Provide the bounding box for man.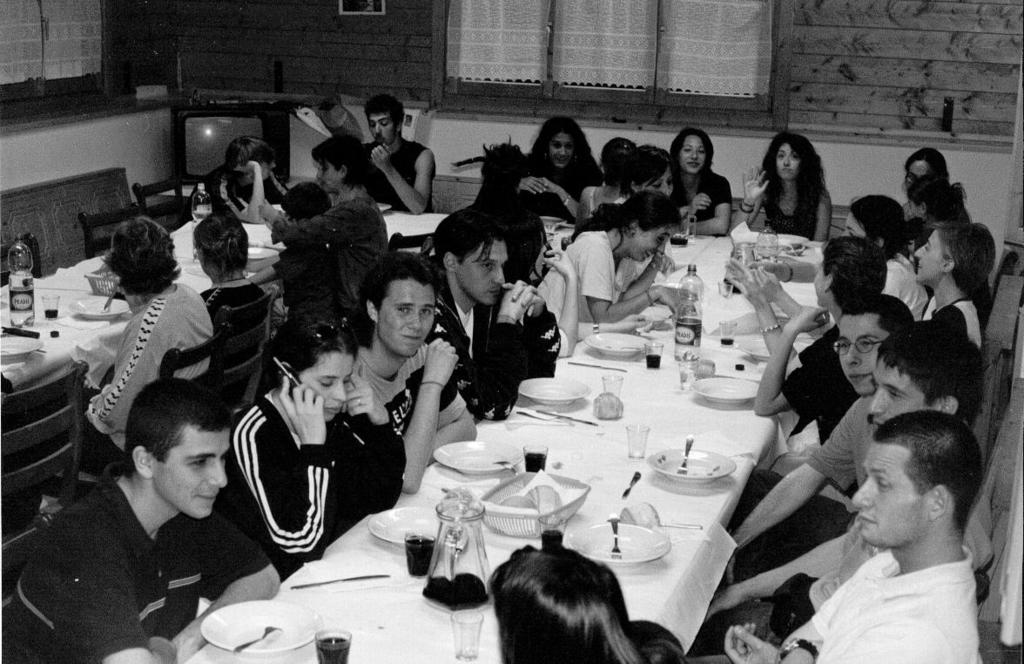
crop(684, 405, 978, 663).
